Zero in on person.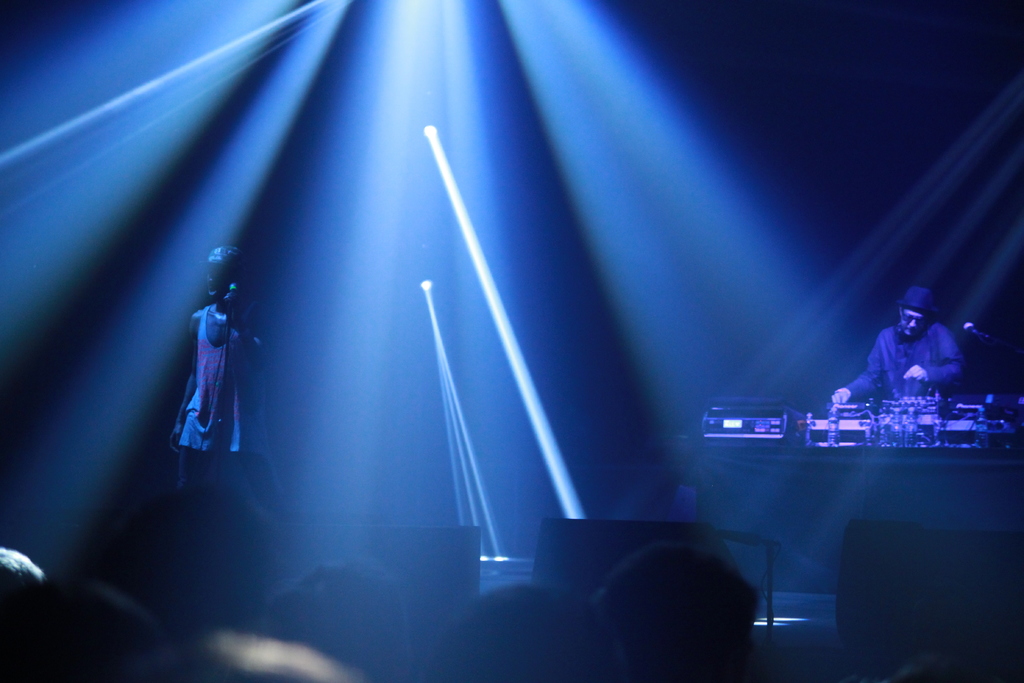
Zeroed in: 168:229:254:487.
